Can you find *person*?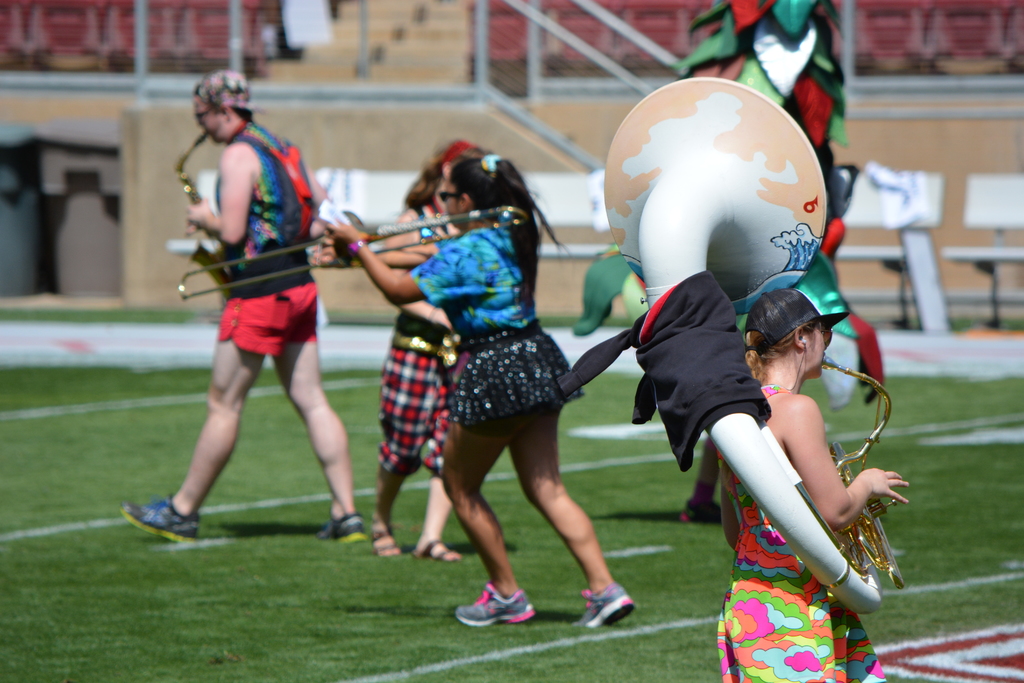
Yes, bounding box: (326, 156, 643, 629).
